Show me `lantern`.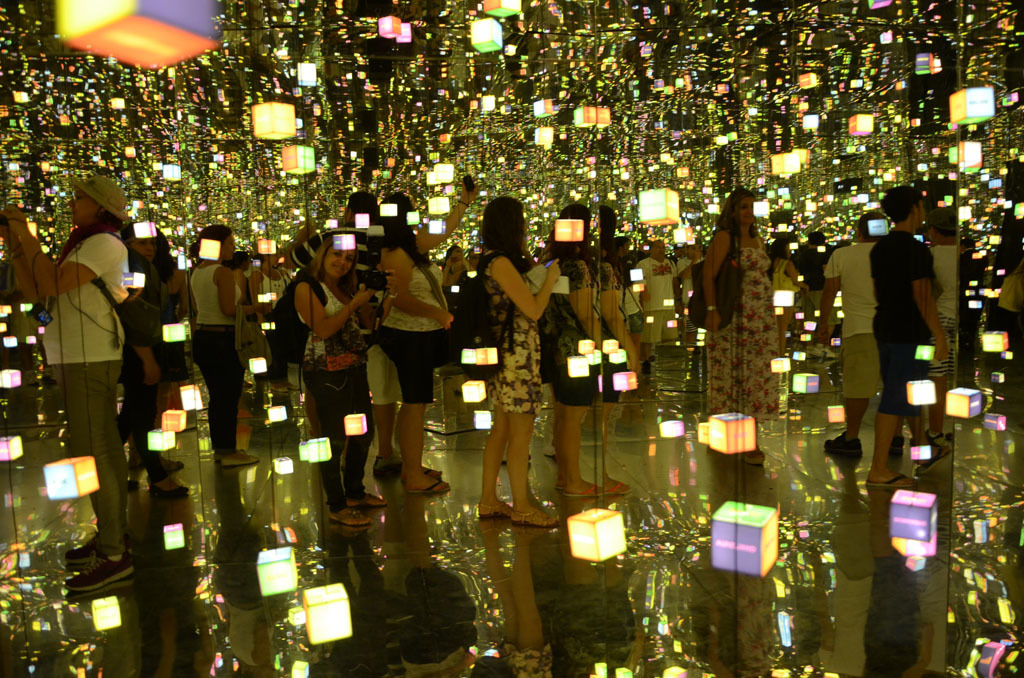
`lantern` is here: (0, 437, 20, 457).
